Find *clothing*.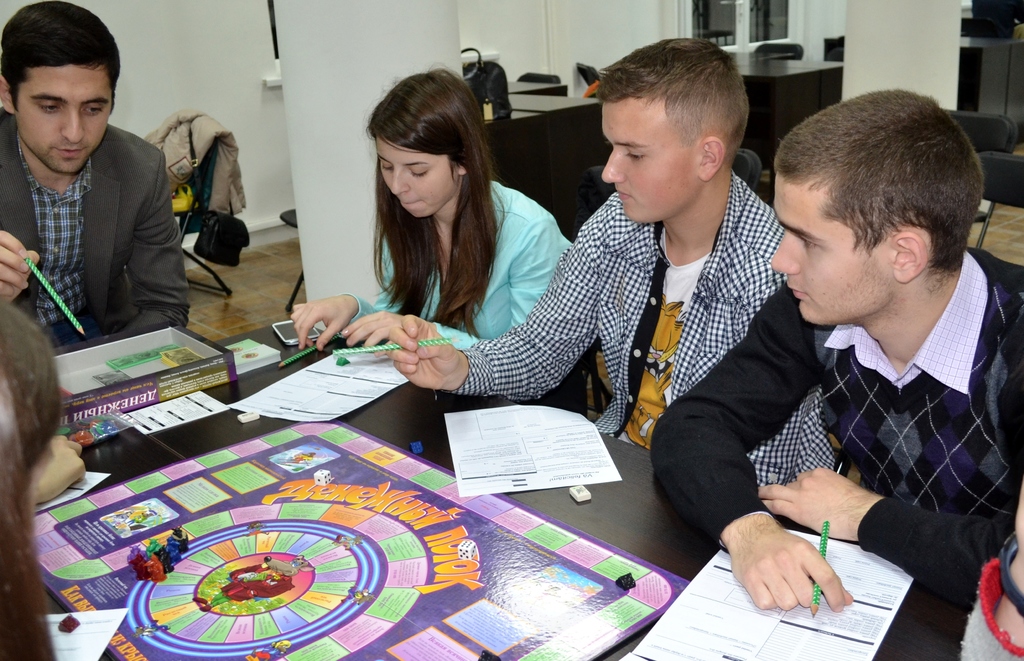
(342, 167, 561, 351).
